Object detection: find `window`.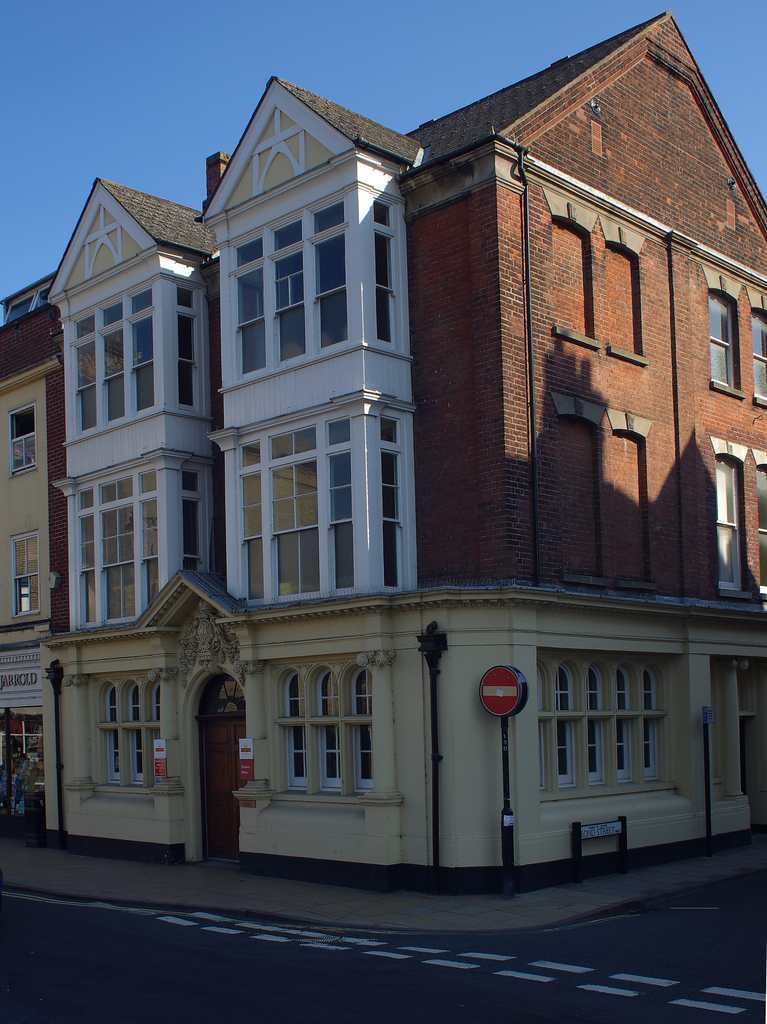
BBox(712, 460, 747, 593).
